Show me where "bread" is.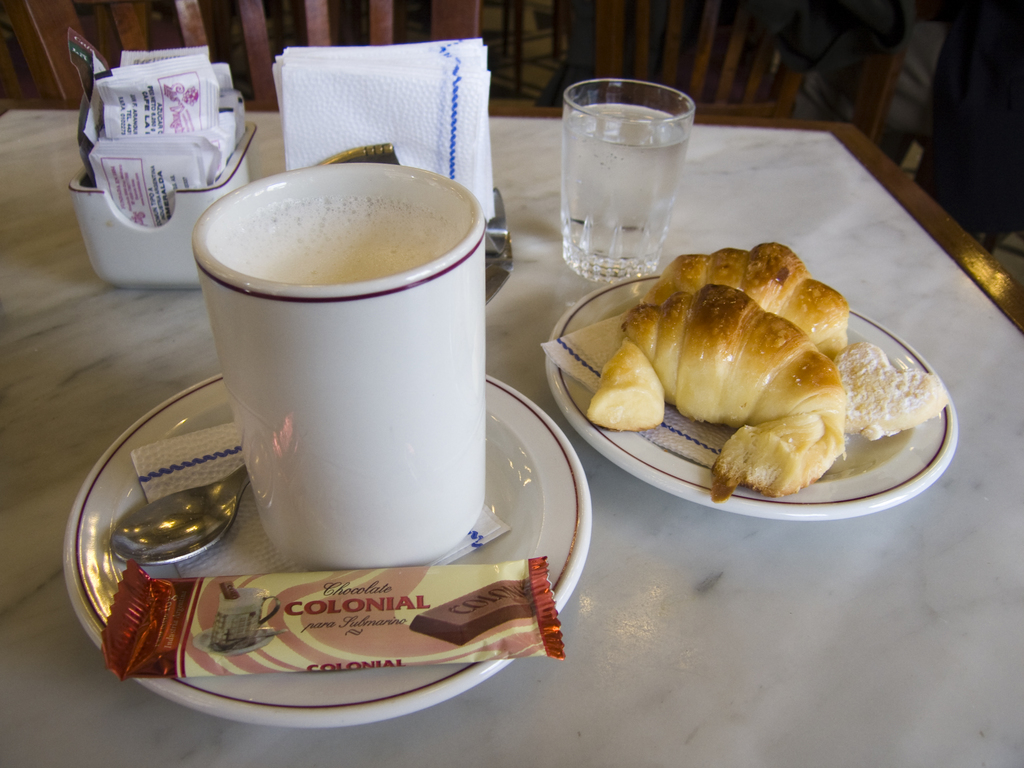
"bread" is at left=620, top=283, right=847, bottom=504.
